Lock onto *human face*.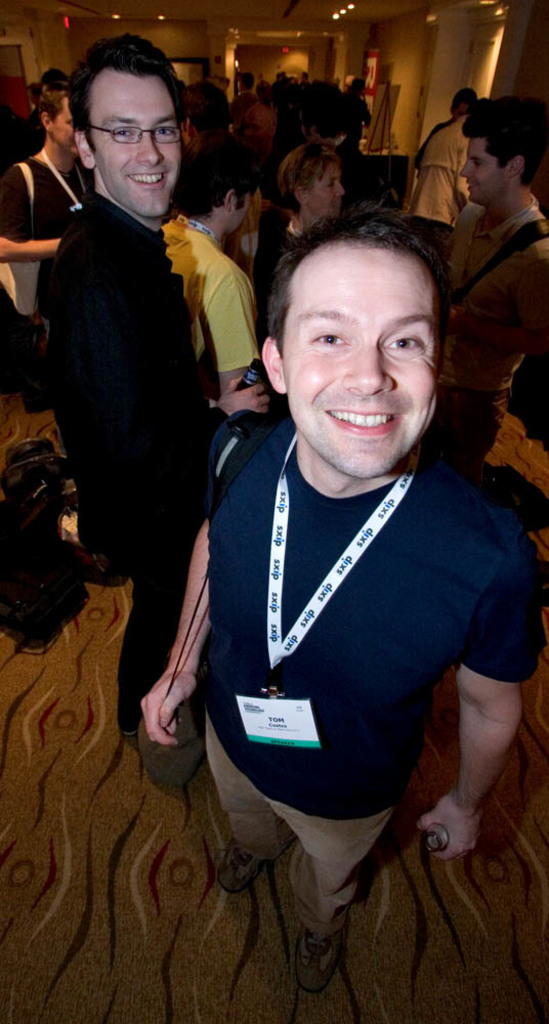
Locked: x1=91 y1=69 x2=178 y2=219.
